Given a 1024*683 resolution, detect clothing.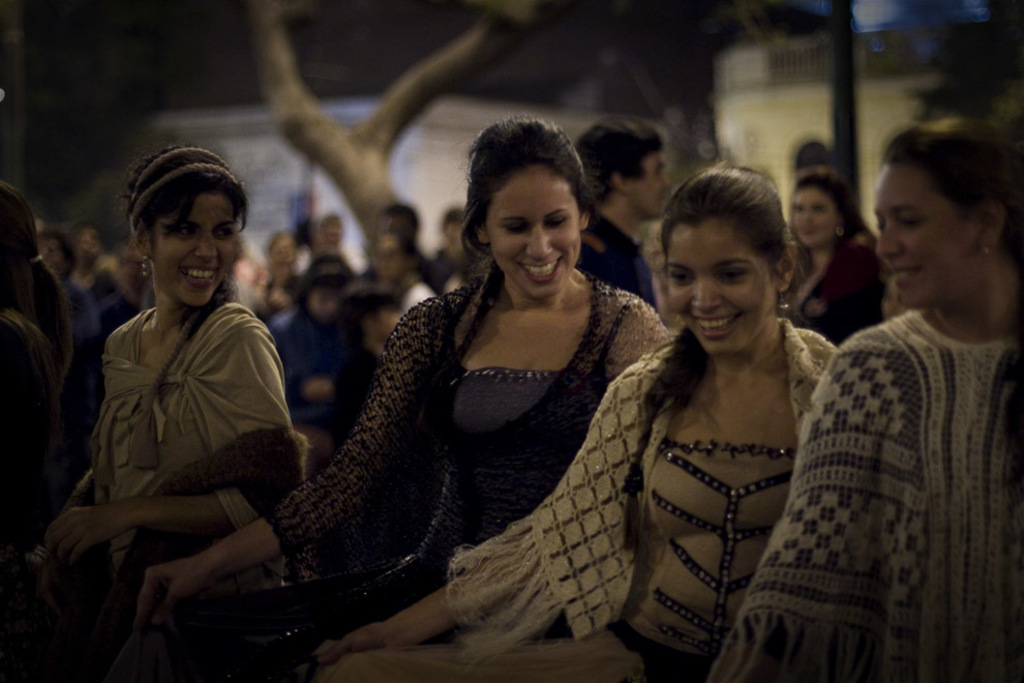
Rect(780, 235, 884, 344).
